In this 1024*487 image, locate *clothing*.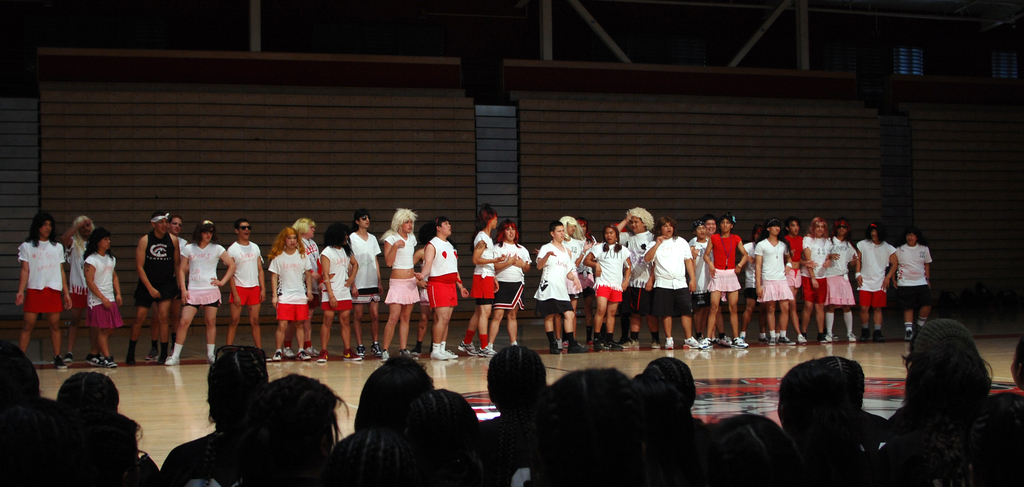
Bounding box: l=598, t=328, r=604, b=346.
